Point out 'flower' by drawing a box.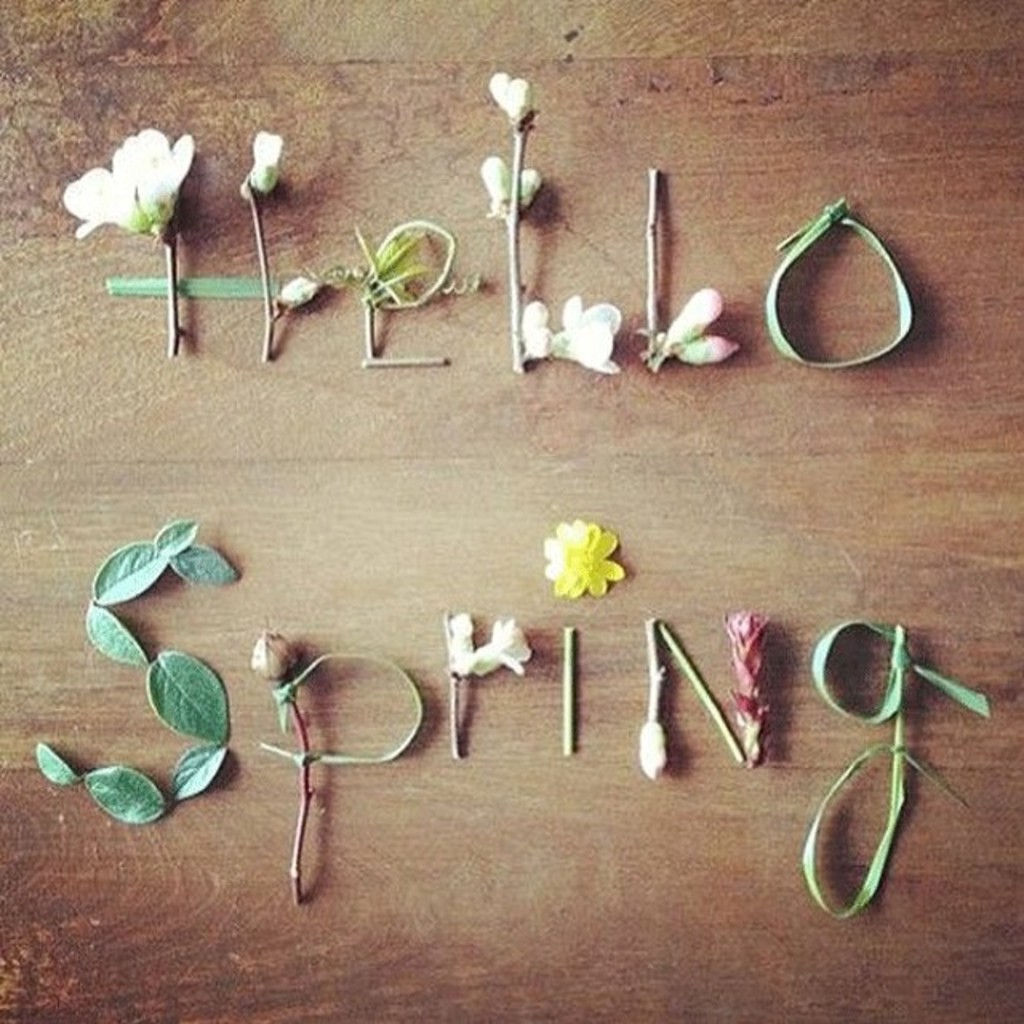
[536,515,638,611].
